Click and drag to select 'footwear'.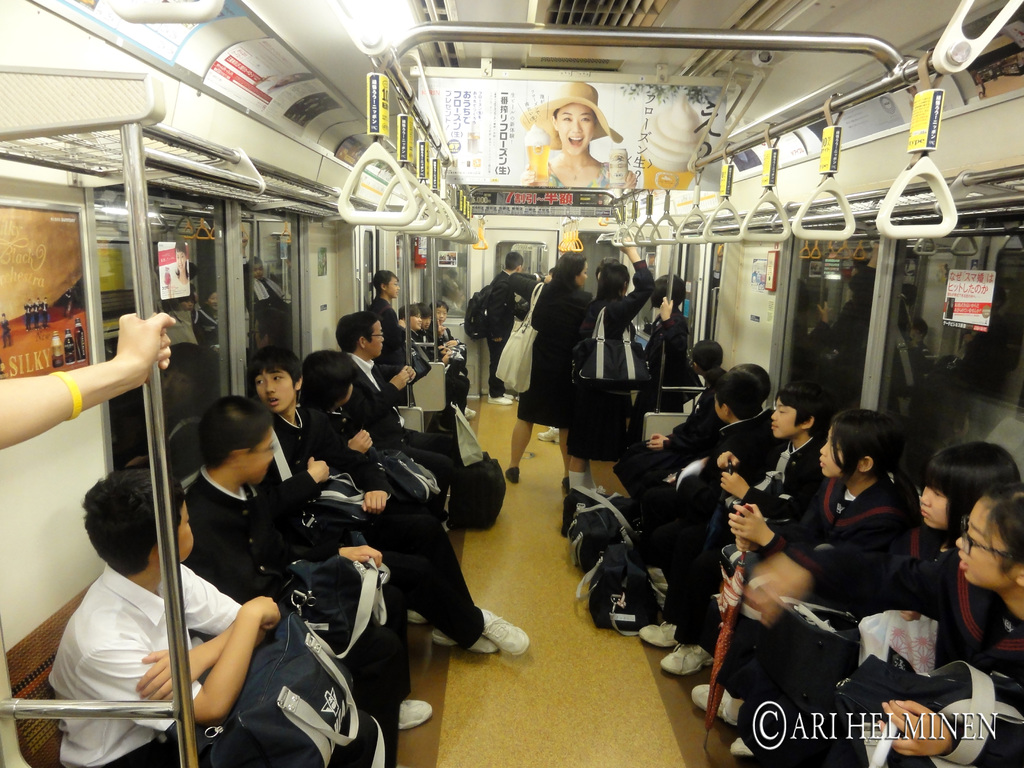
Selection: 729 739 753 757.
